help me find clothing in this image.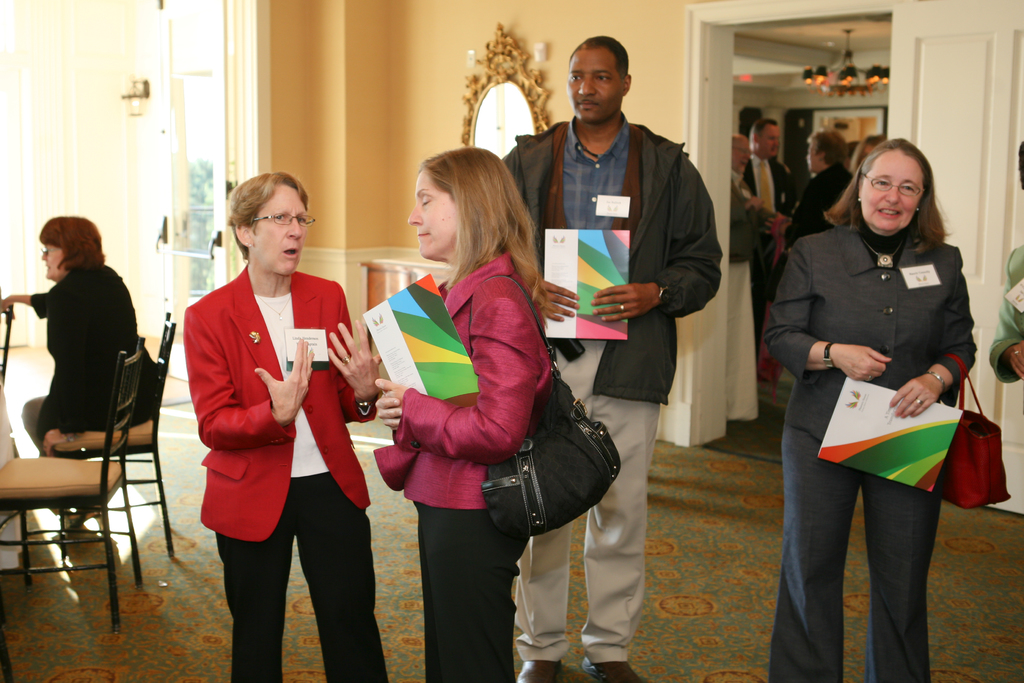
Found it: detection(181, 272, 391, 682).
